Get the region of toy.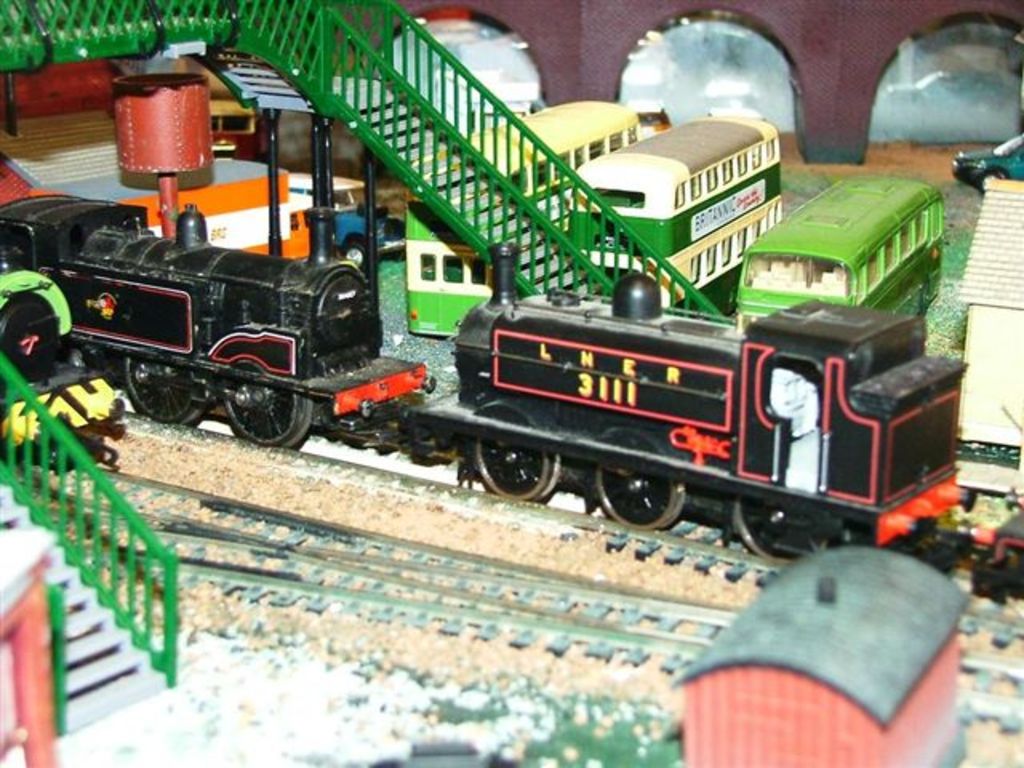
bbox=[403, 91, 643, 344].
